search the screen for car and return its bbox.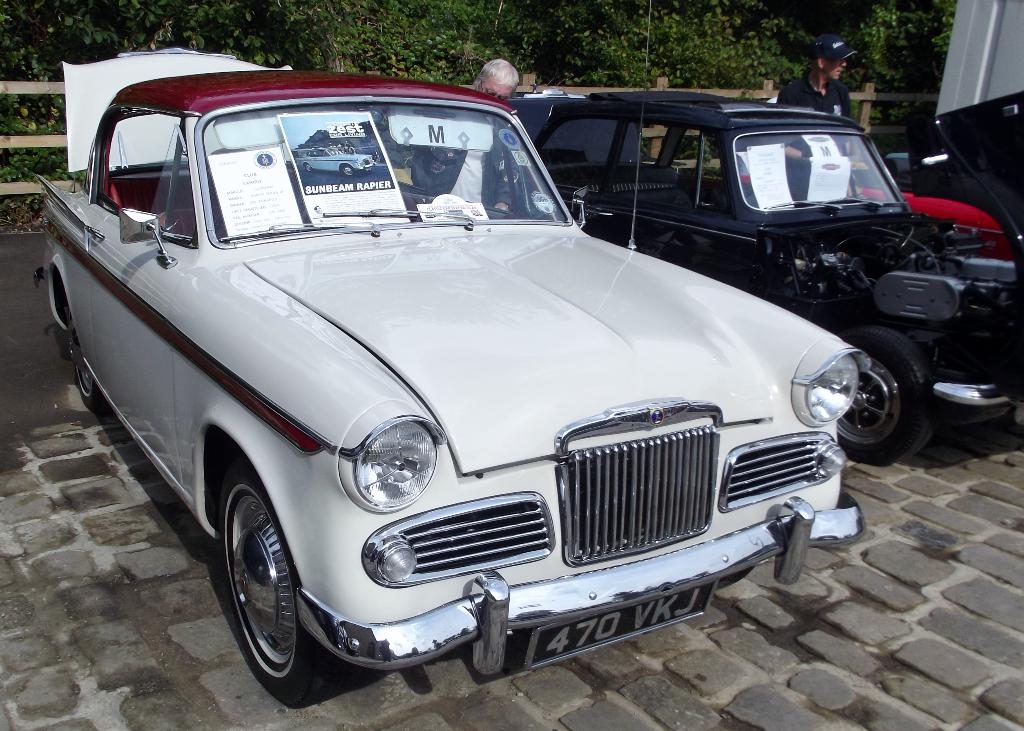
Found: (36, 0, 868, 705).
